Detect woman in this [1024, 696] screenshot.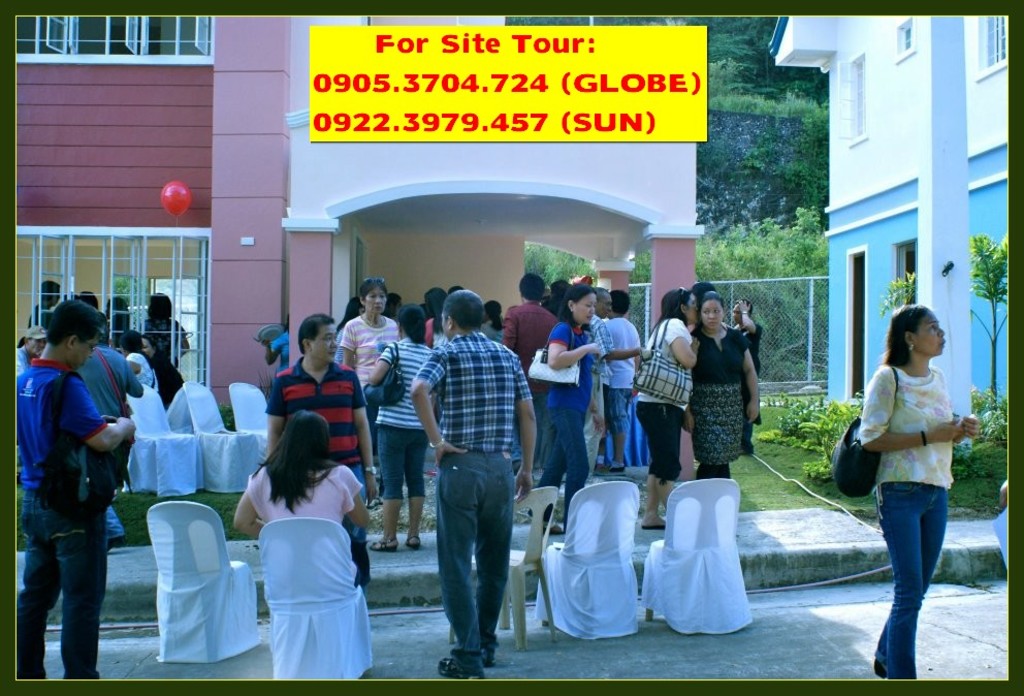
Detection: [852, 282, 981, 684].
